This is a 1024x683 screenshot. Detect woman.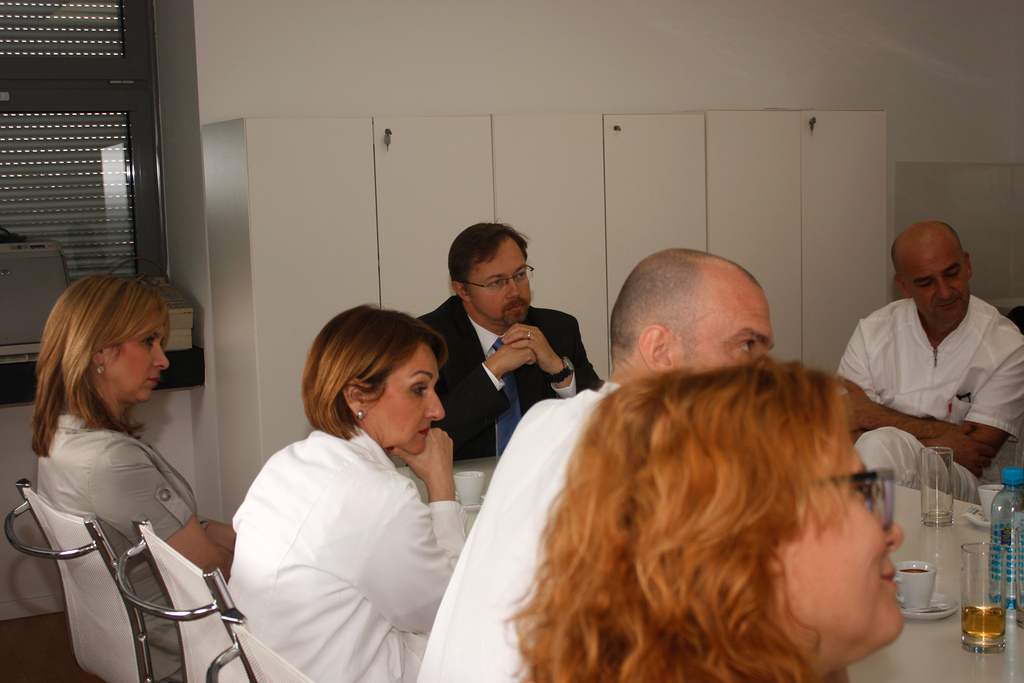
(493, 357, 909, 682).
